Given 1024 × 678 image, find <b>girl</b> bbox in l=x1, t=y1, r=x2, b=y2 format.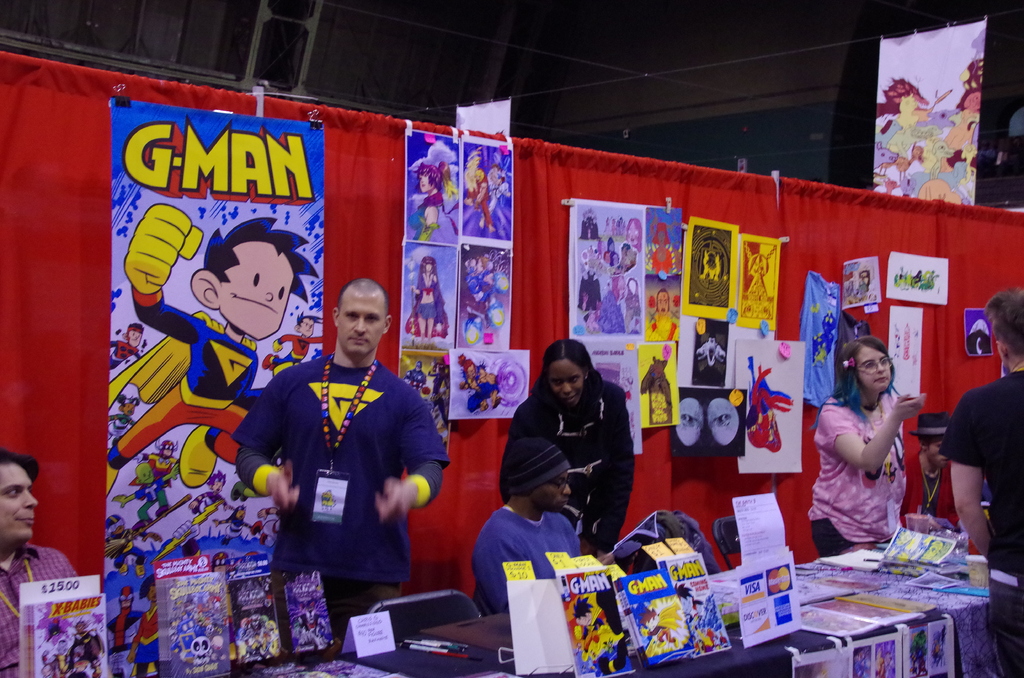
l=810, t=334, r=925, b=558.
